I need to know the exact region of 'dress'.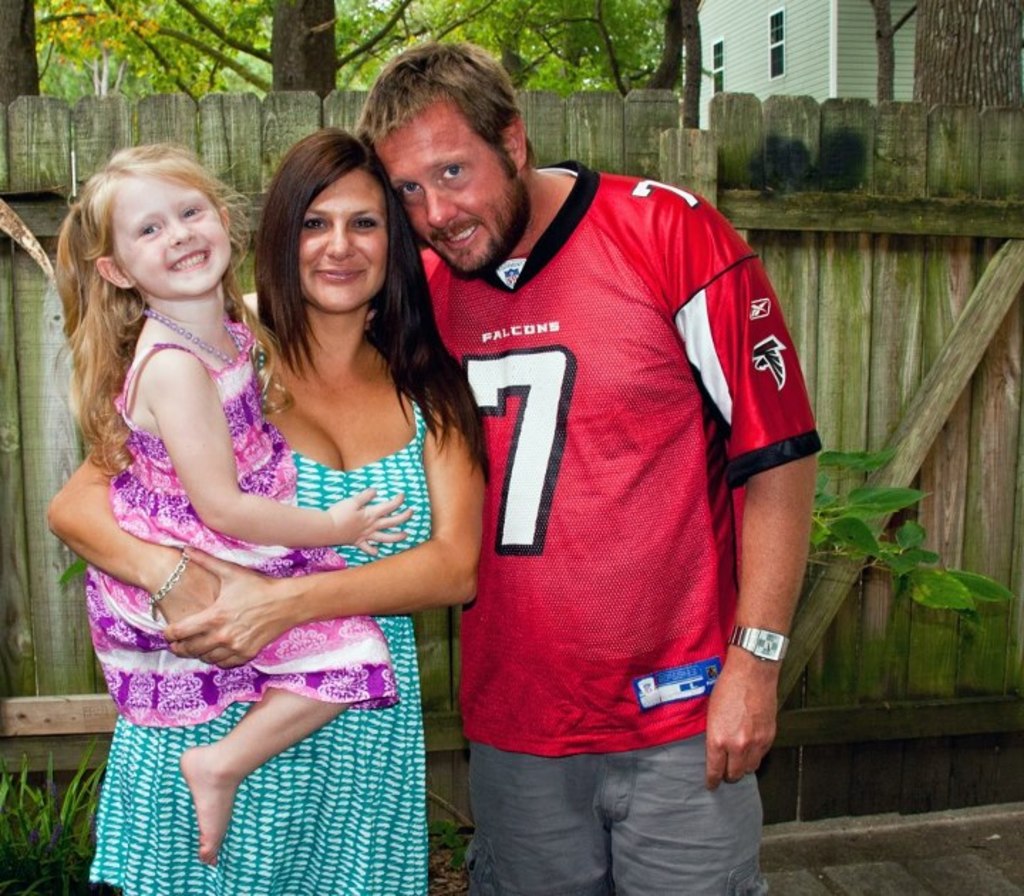
Region: 82:400:427:892.
